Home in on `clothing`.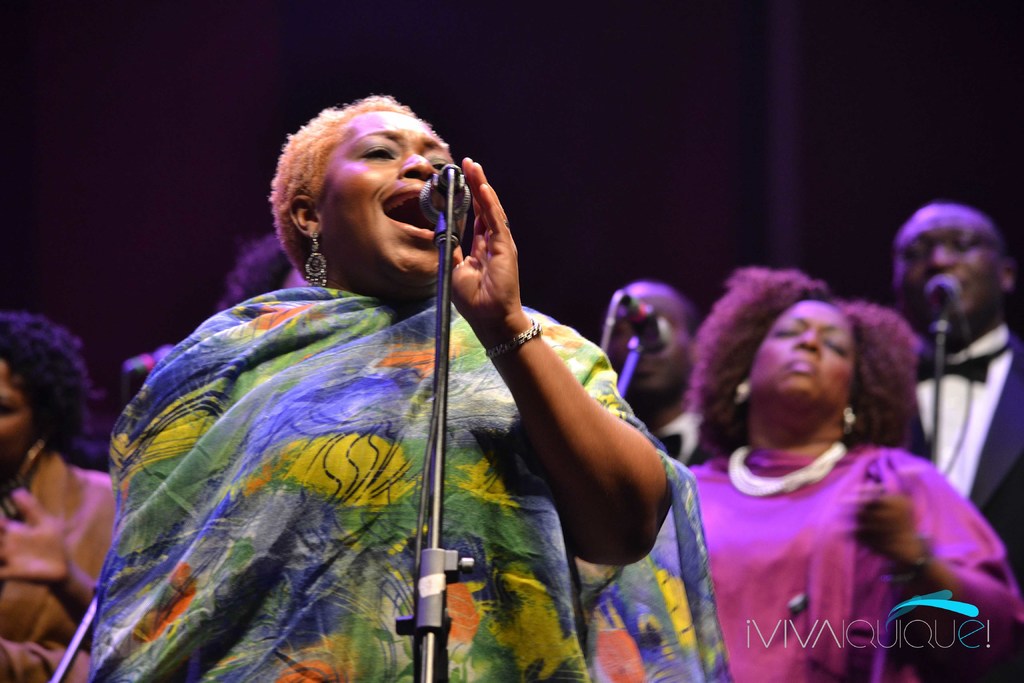
Homed in at pyautogui.locateOnScreen(637, 441, 1023, 682).
